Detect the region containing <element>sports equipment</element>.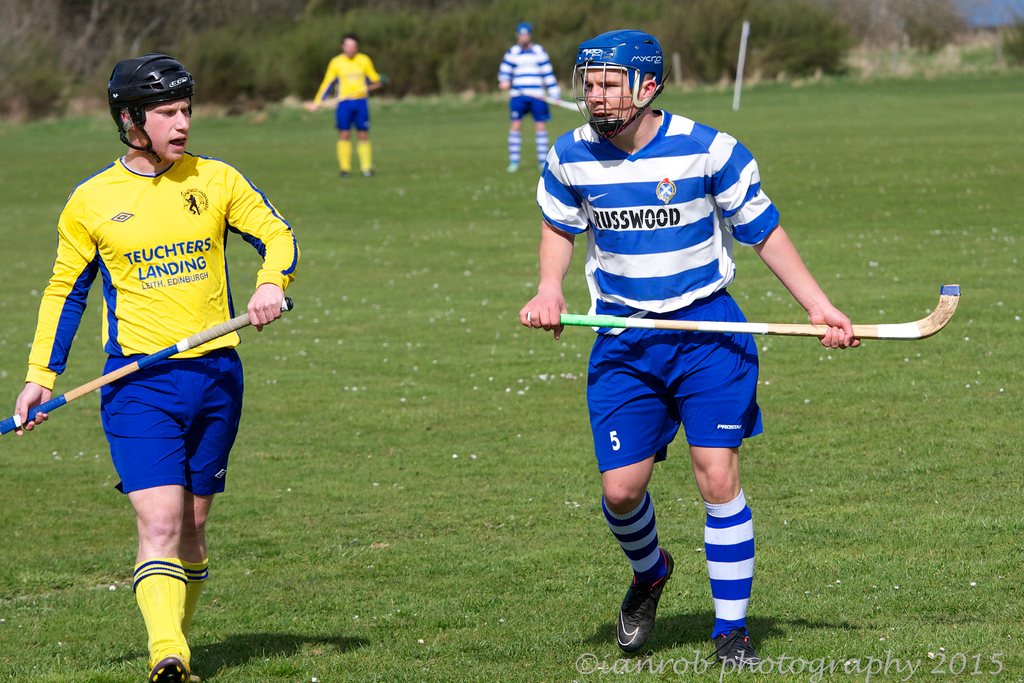
<bbox>612, 552, 679, 655</bbox>.
